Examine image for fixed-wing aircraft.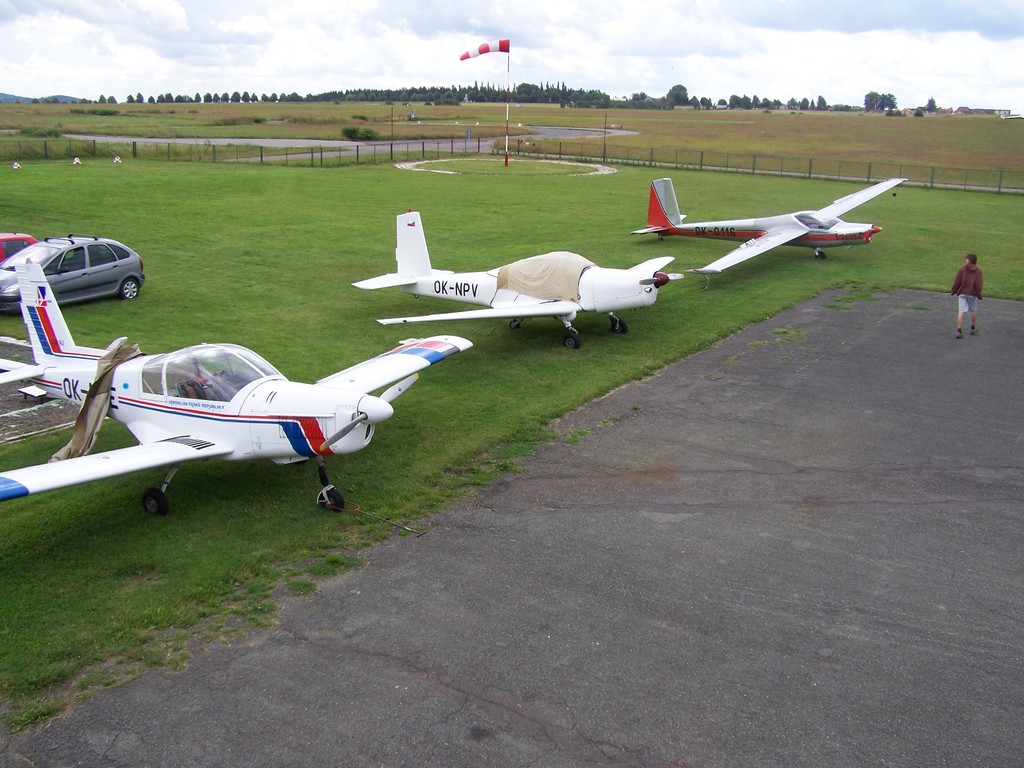
Examination result: 350, 209, 675, 351.
